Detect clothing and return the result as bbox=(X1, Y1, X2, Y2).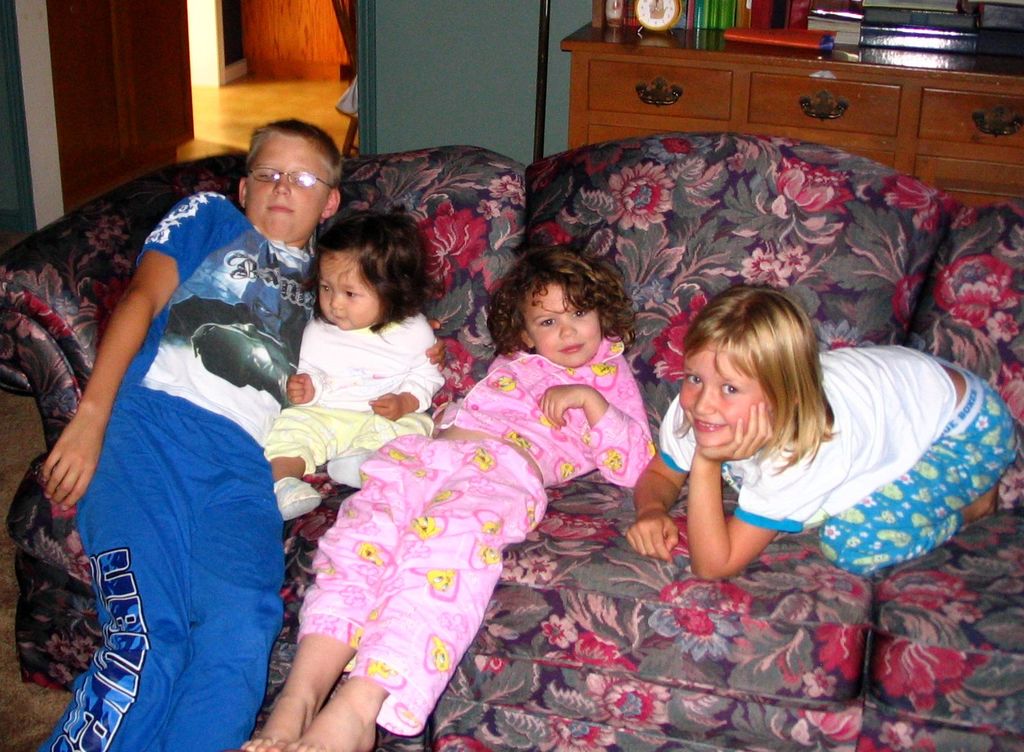
bbox=(298, 337, 646, 730).
